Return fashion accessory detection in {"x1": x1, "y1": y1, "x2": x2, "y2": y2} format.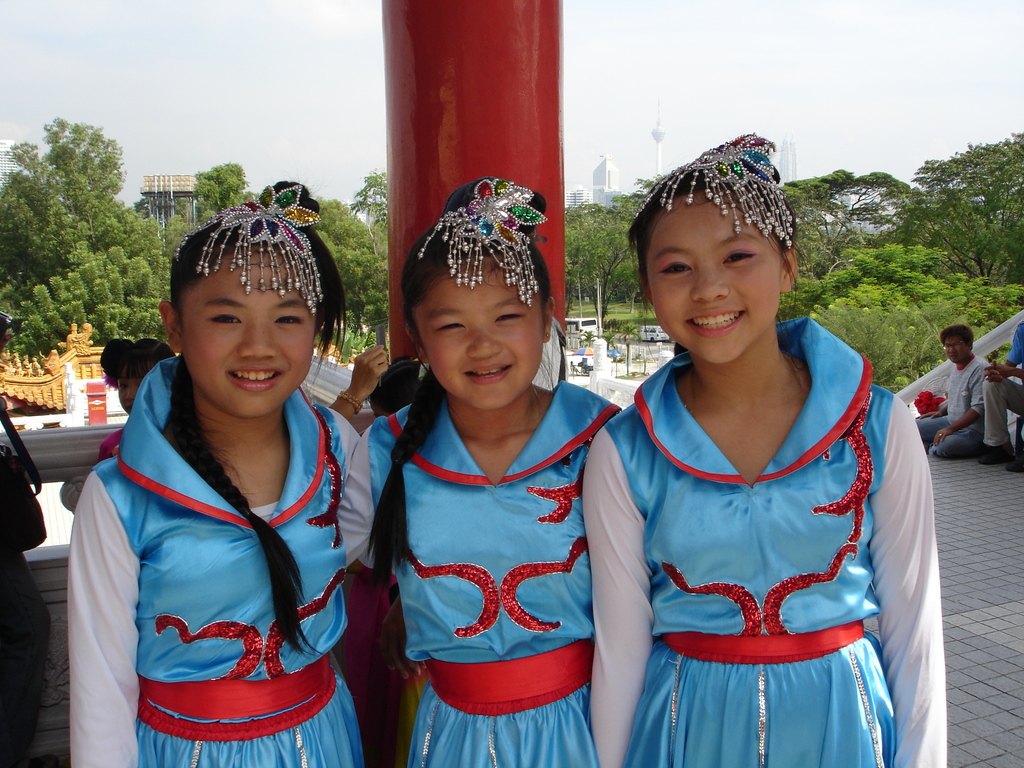
{"x1": 244, "y1": 509, "x2": 255, "y2": 519}.
